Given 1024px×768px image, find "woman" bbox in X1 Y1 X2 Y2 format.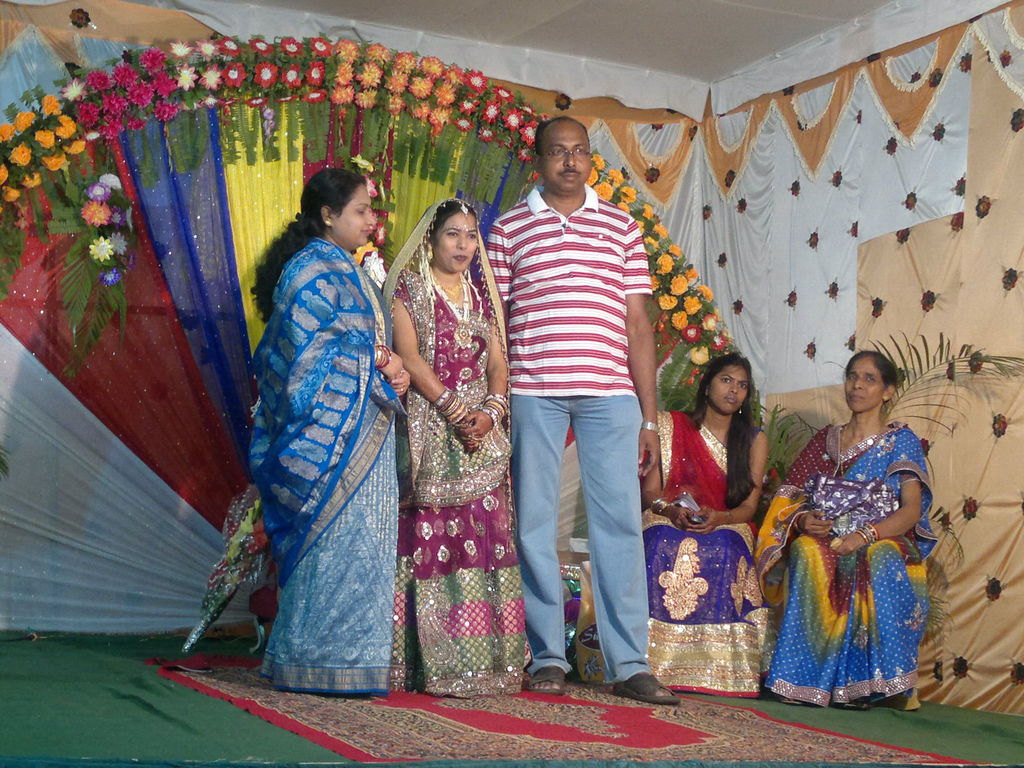
382 189 527 696.
